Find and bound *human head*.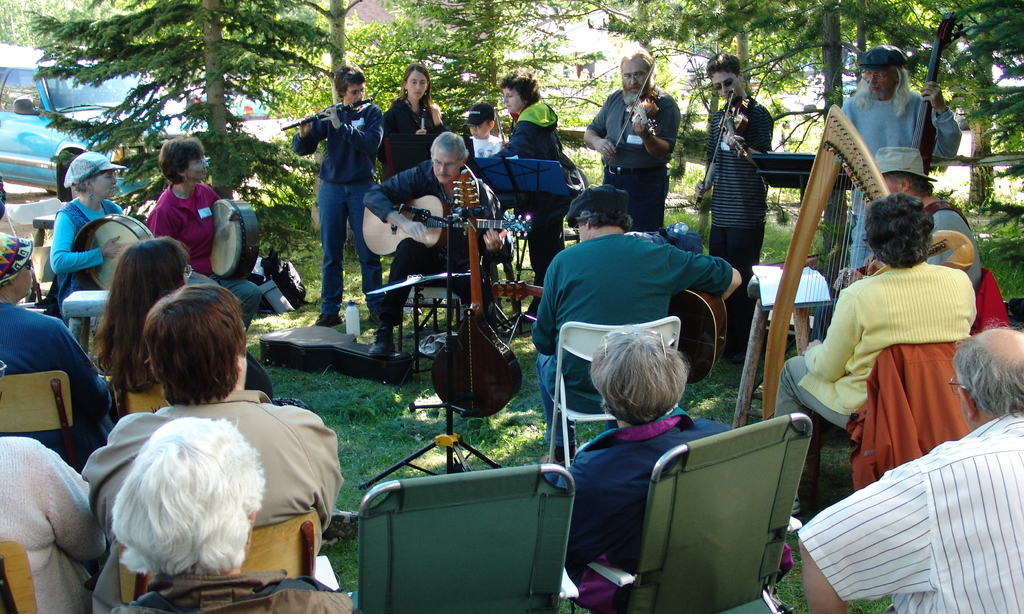
Bound: bbox=(579, 185, 635, 242).
